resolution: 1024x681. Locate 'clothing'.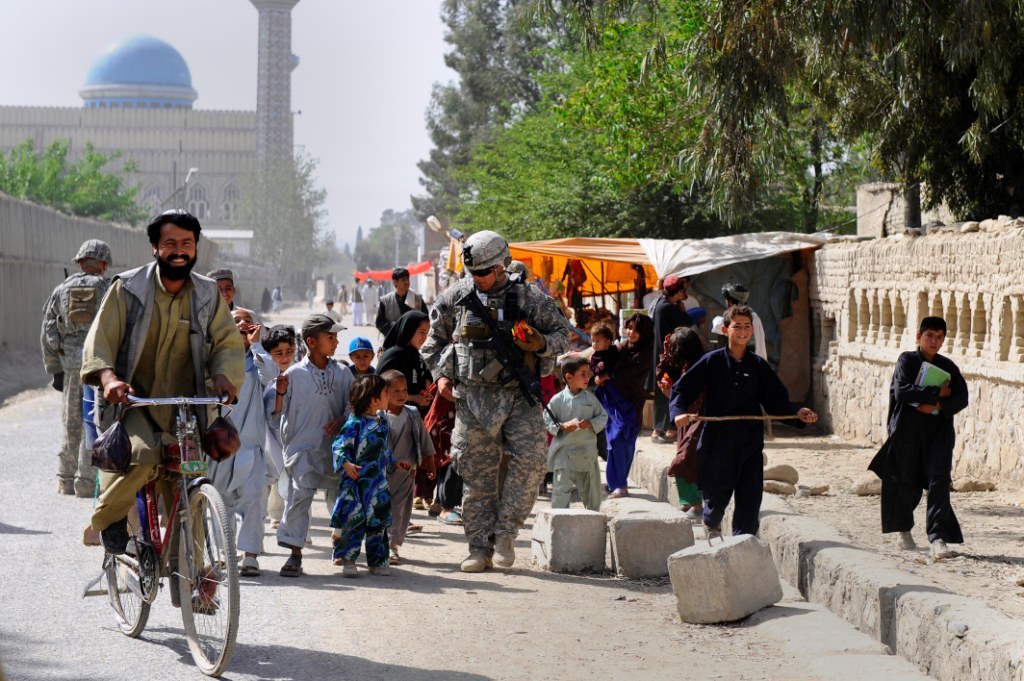
[413,276,579,559].
